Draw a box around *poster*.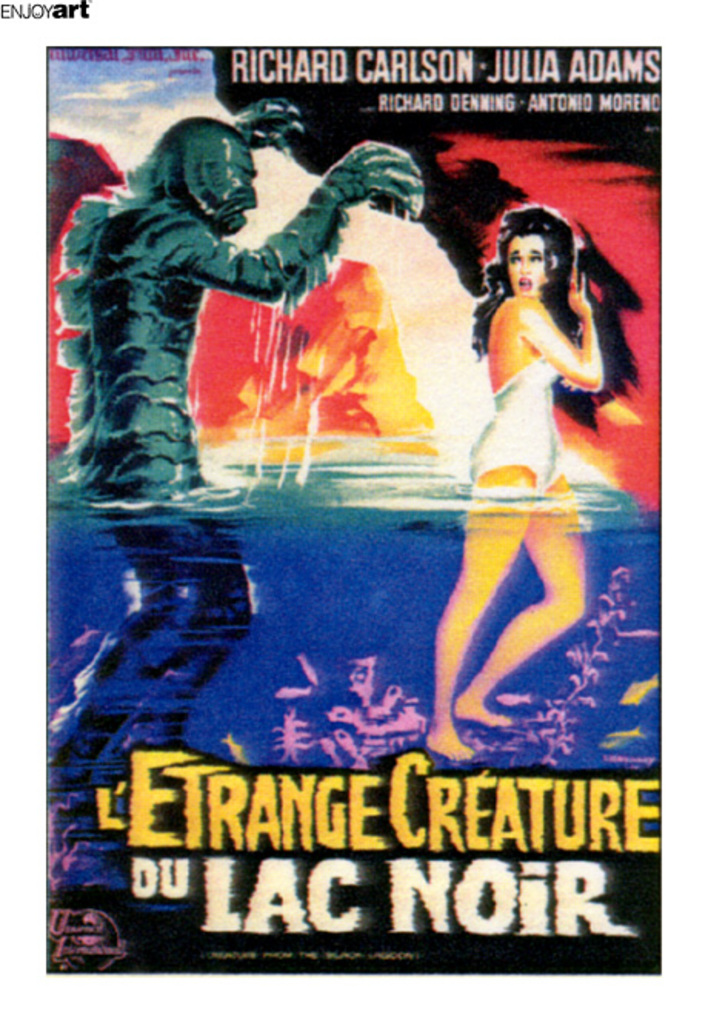
crop(0, 0, 706, 1022).
